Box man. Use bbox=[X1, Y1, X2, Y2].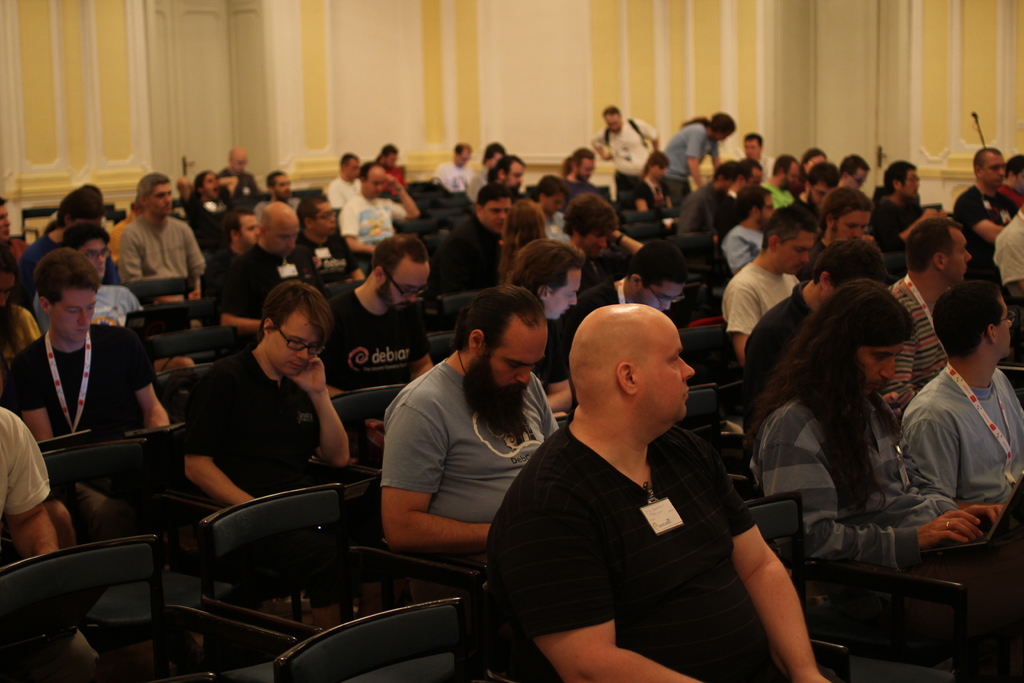
bbox=[0, 400, 107, 682].
